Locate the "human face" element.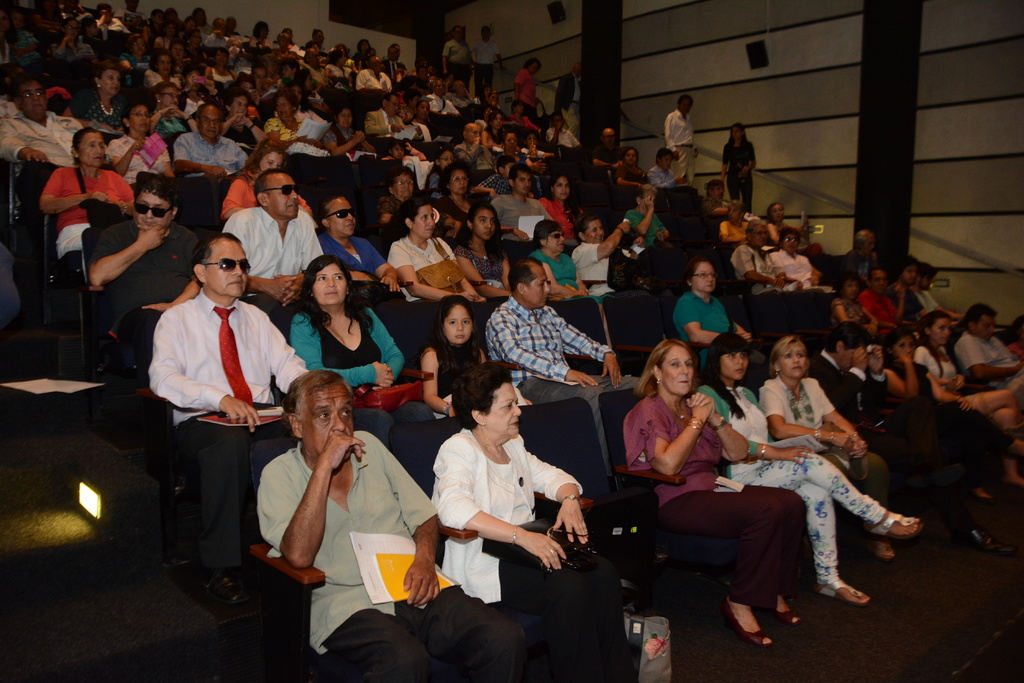
Element bbox: 486 382 520 442.
